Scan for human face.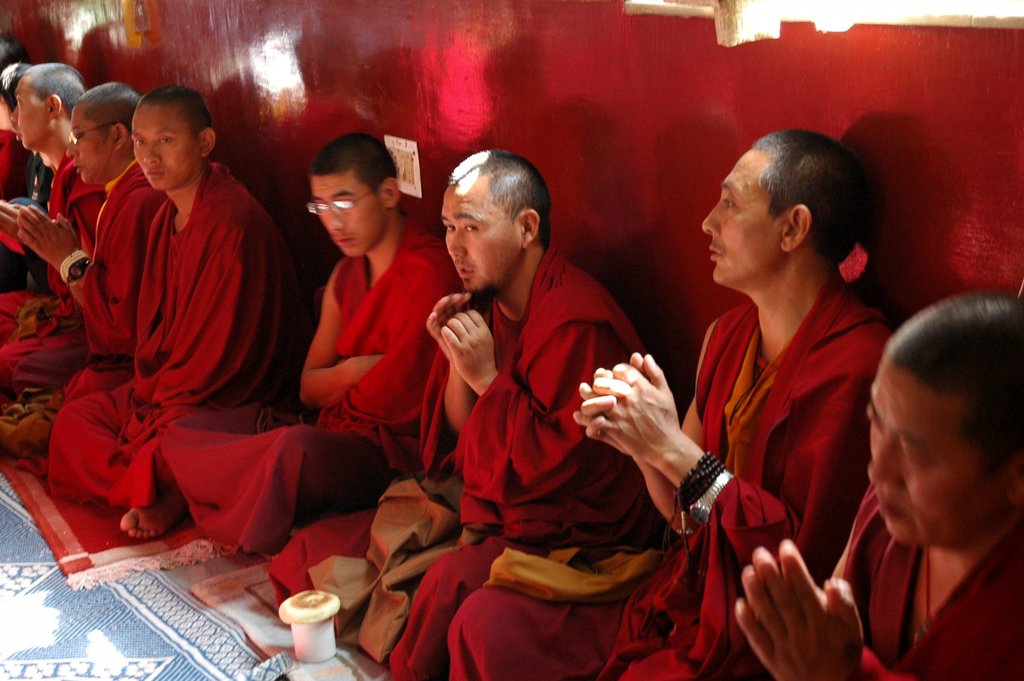
Scan result: 132, 105, 204, 190.
